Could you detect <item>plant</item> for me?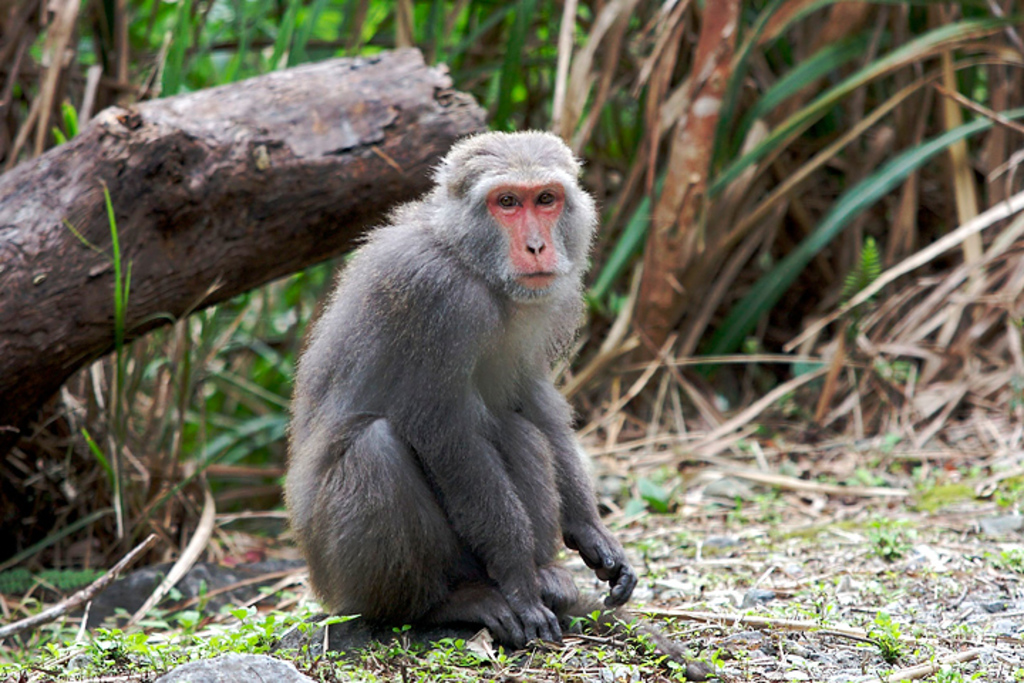
Detection result: 815 589 839 628.
